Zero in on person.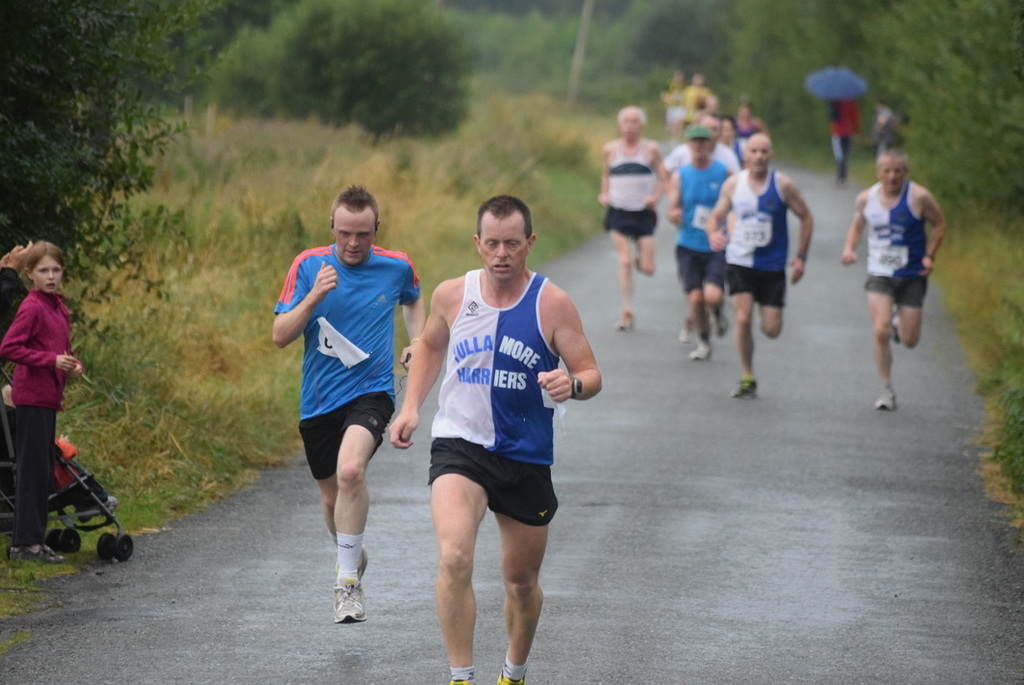
Zeroed in: 268, 180, 419, 631.
